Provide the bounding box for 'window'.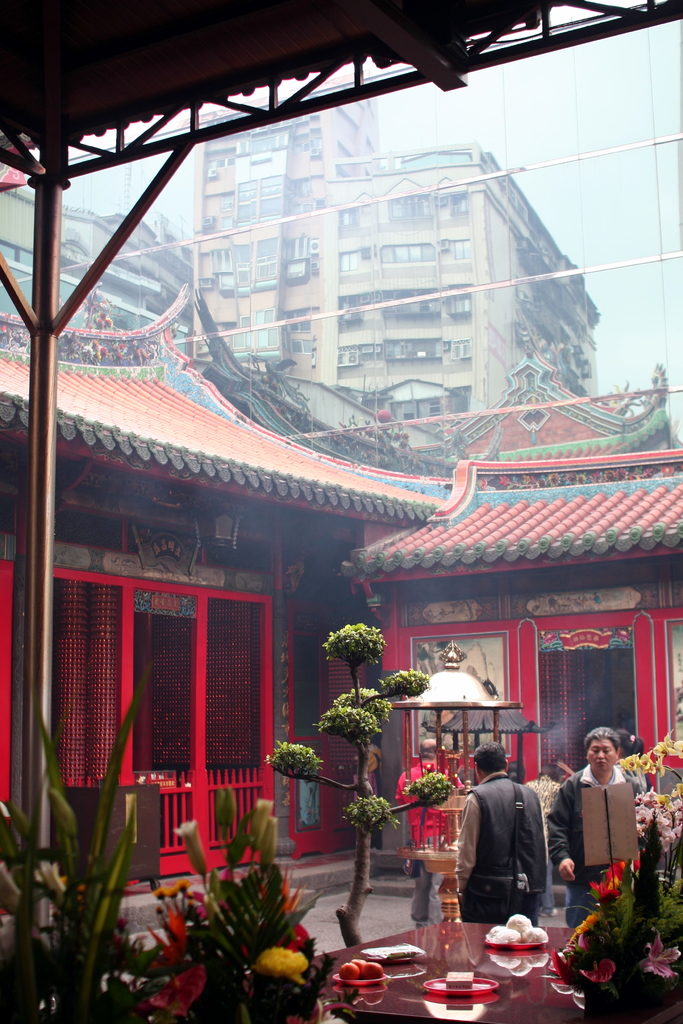
rect(253, 252, 274, 278).
